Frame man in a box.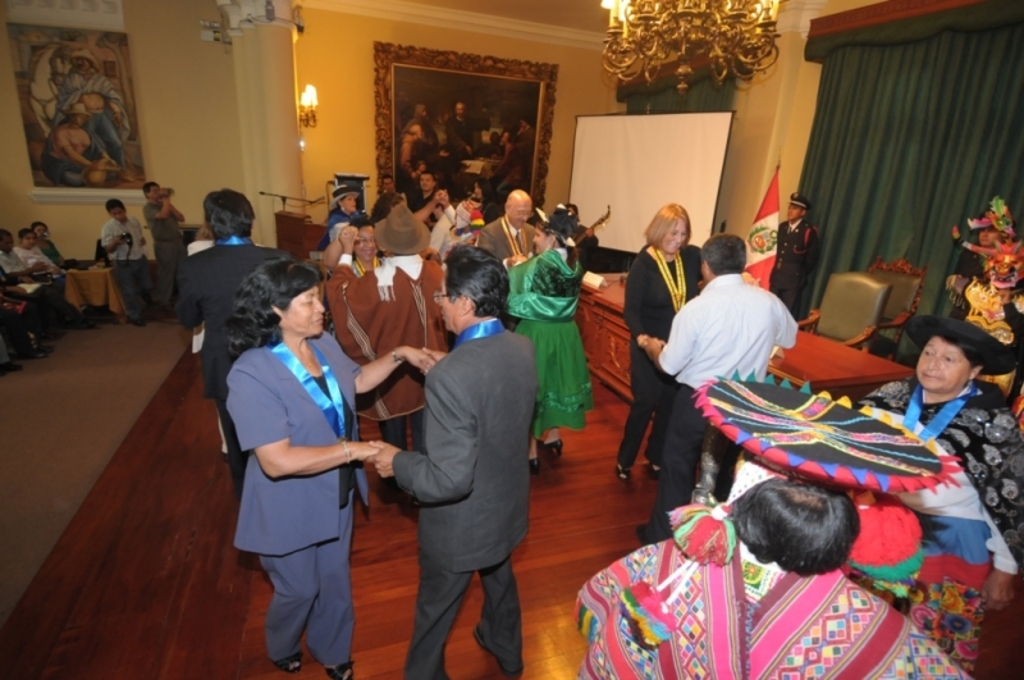
<region>0, 233, 73, 330</region>.
